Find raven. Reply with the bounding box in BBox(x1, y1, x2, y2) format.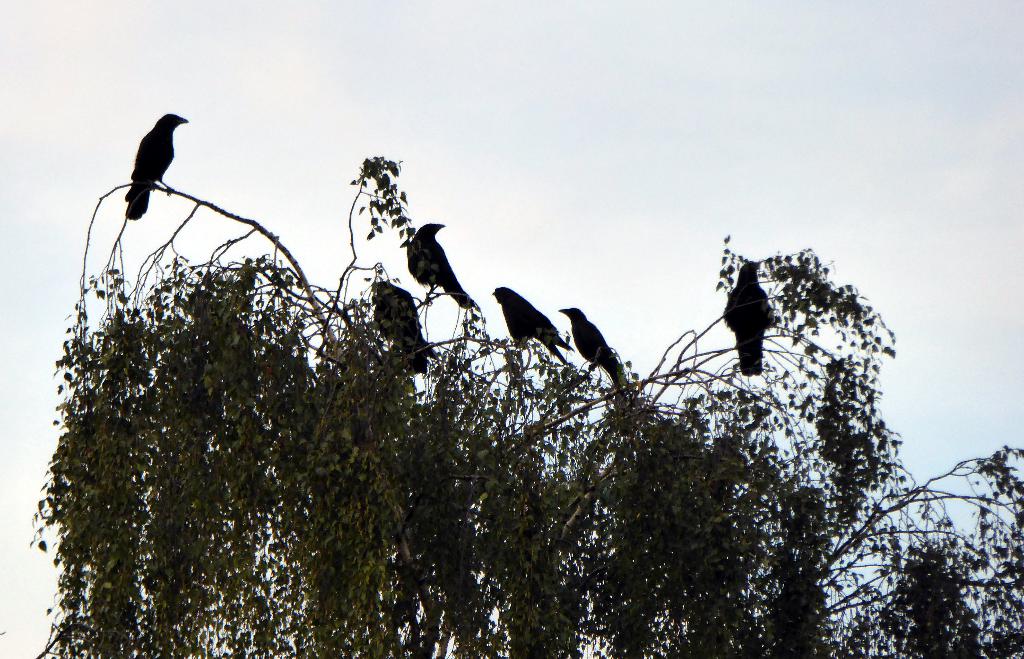
BBox(101, 108, 196, 216).
